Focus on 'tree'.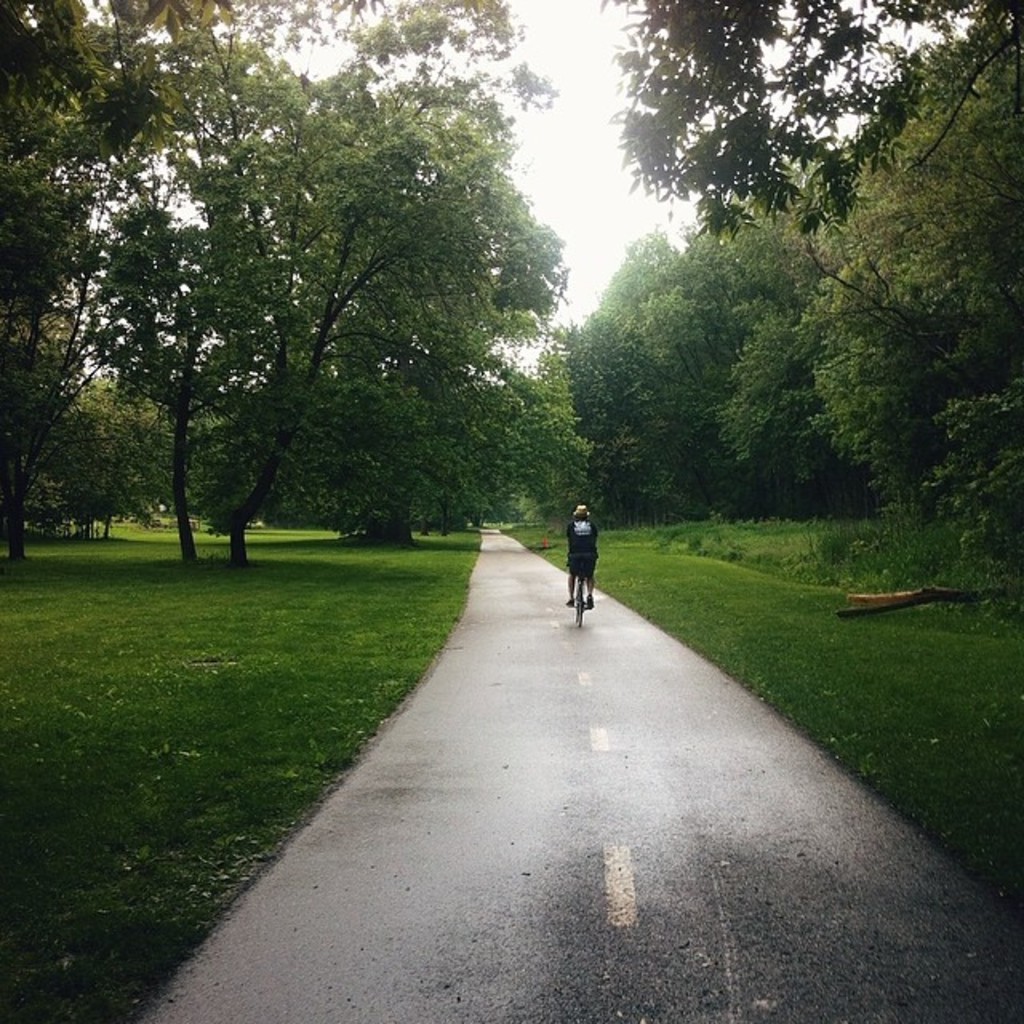
Focused at (94,3,566,592).
